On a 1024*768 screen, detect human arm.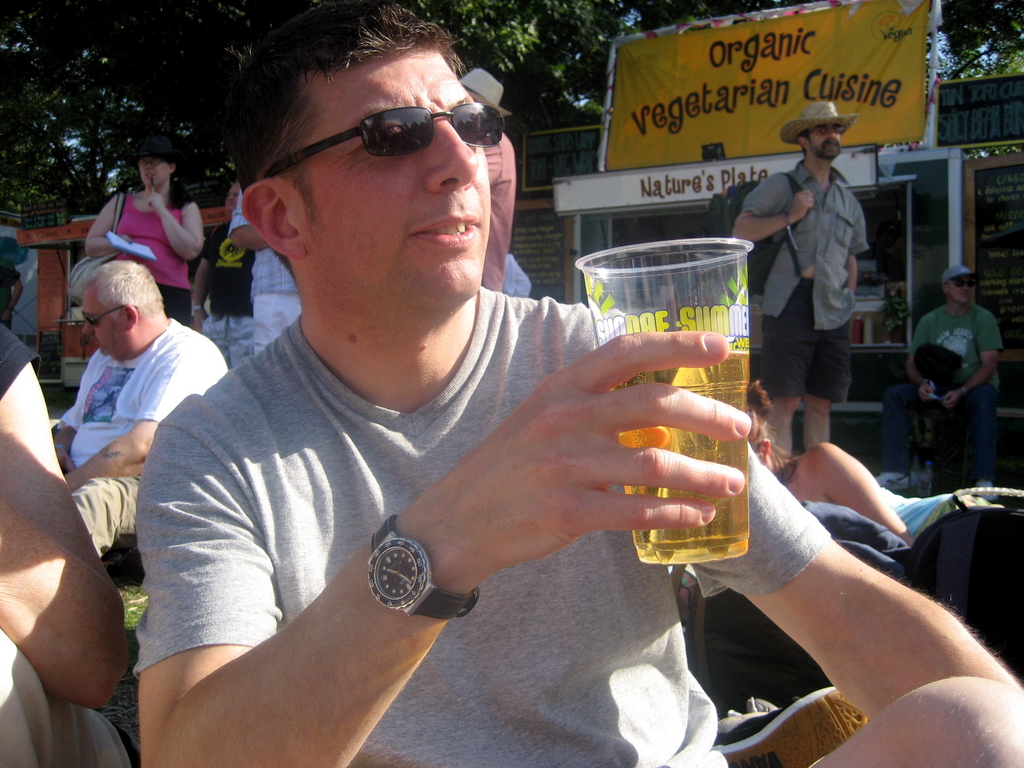
locate(131, 327, 755, 767).
